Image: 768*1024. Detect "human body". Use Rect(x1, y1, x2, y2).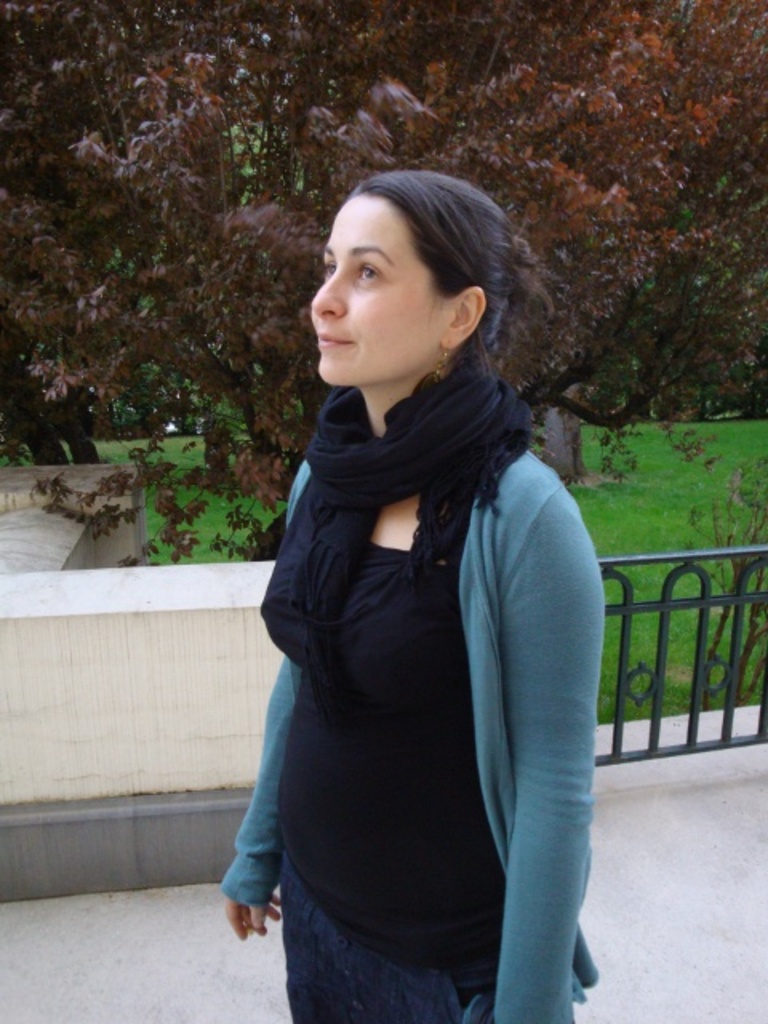
Rect(230, 176, 598, 1023).
